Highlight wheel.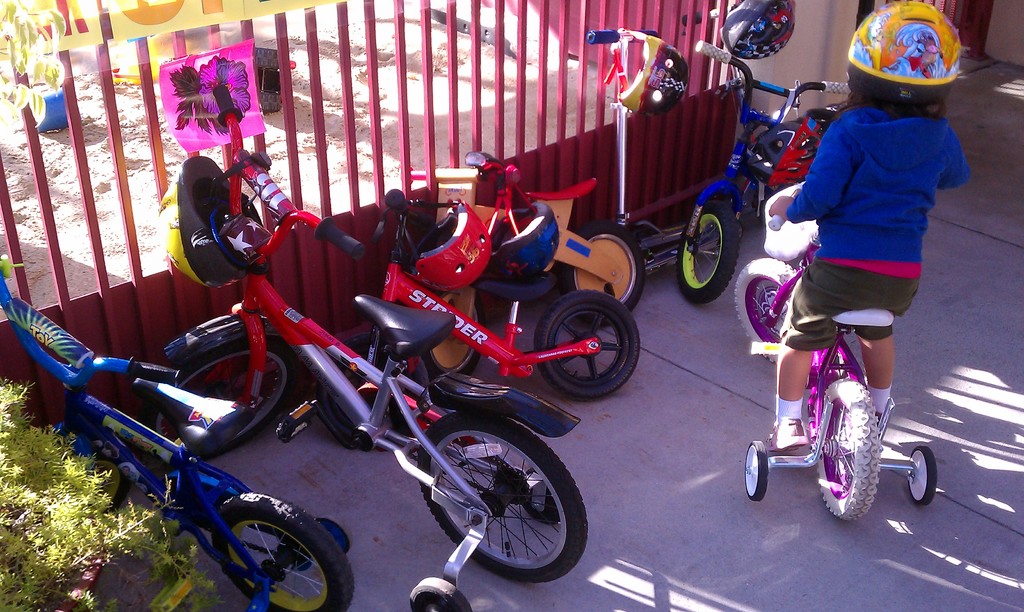
Highlighted region: locate(56, 431, 136, 517).
